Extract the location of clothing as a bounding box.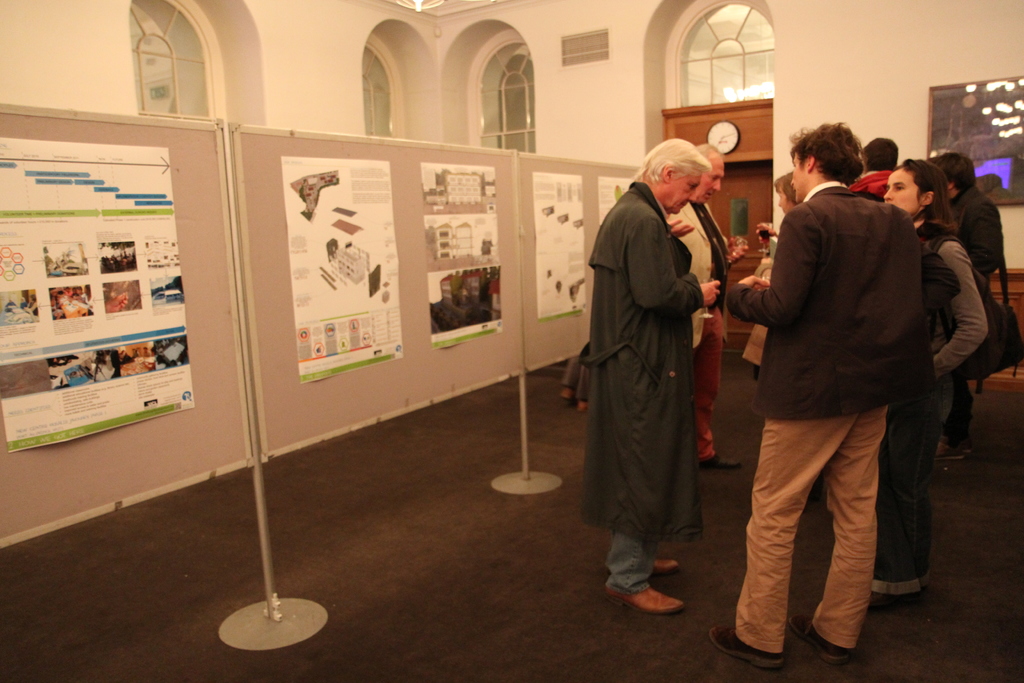
671,197,733,456.
